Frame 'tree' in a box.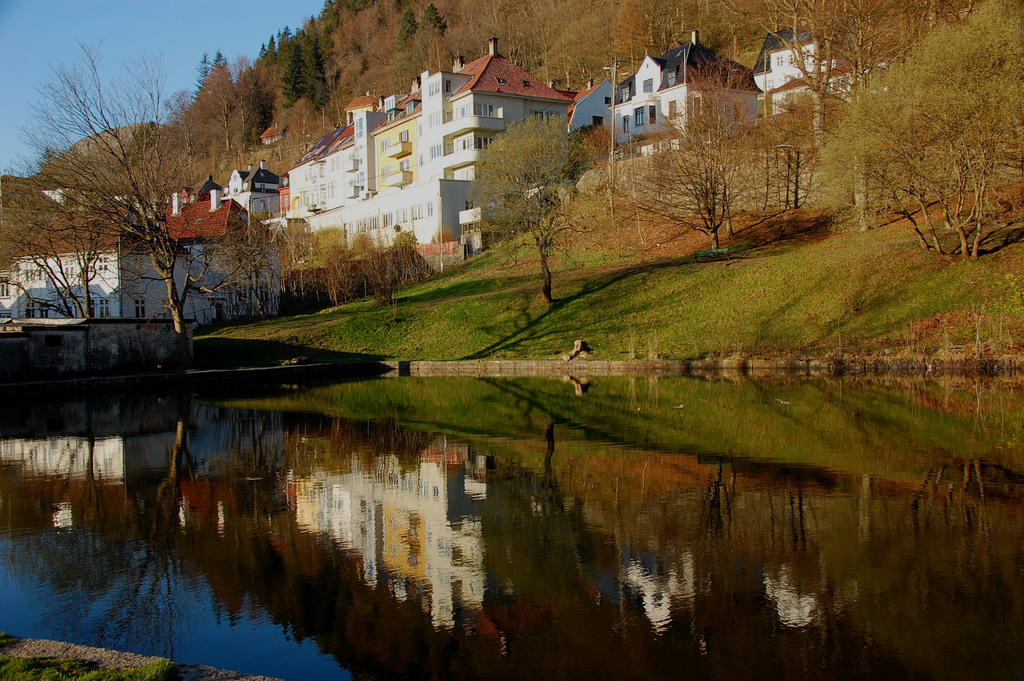
(left=19, top=42, right=254, bottom=354).
